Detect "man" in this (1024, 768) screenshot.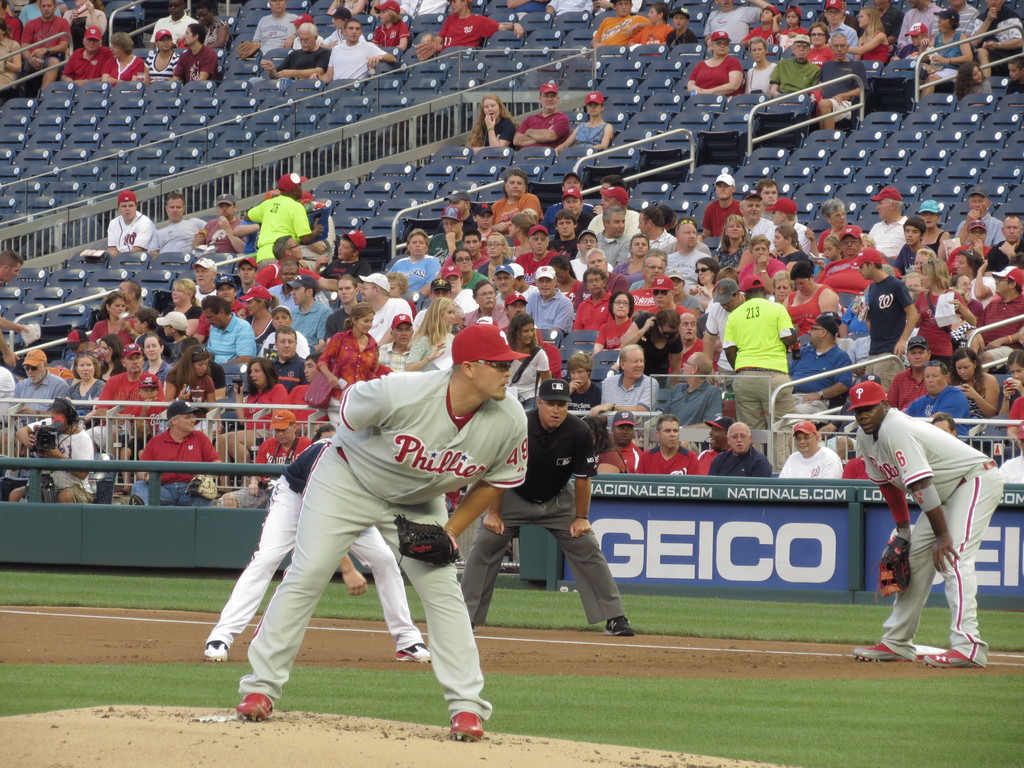
Detection: box=[977, 216, 1023, 273].
